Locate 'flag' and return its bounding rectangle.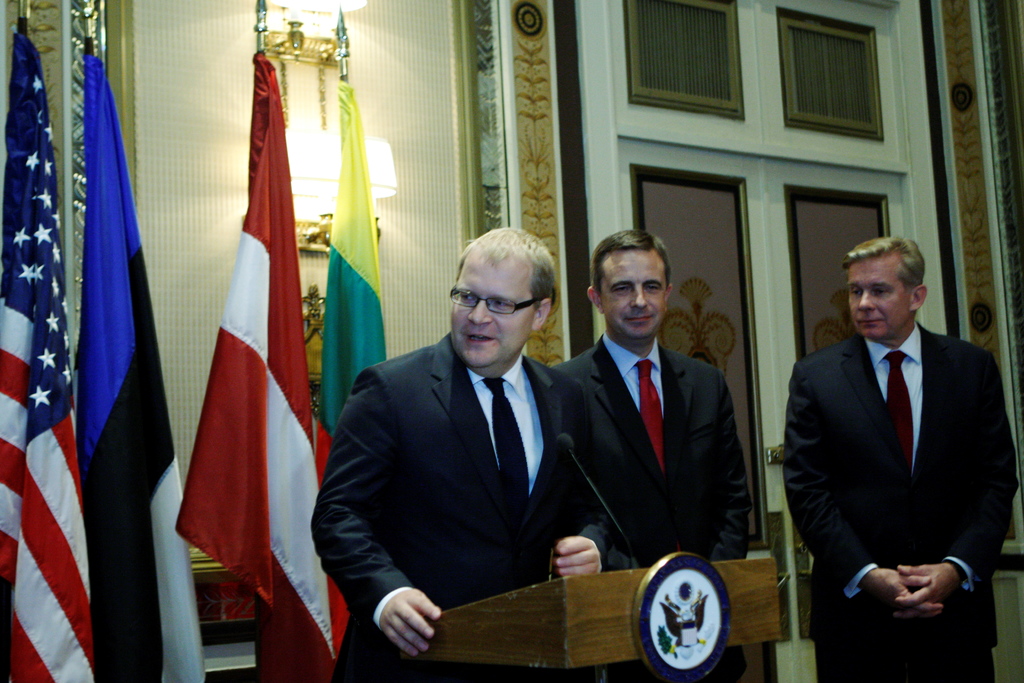
[3, 26, 102, 682].
